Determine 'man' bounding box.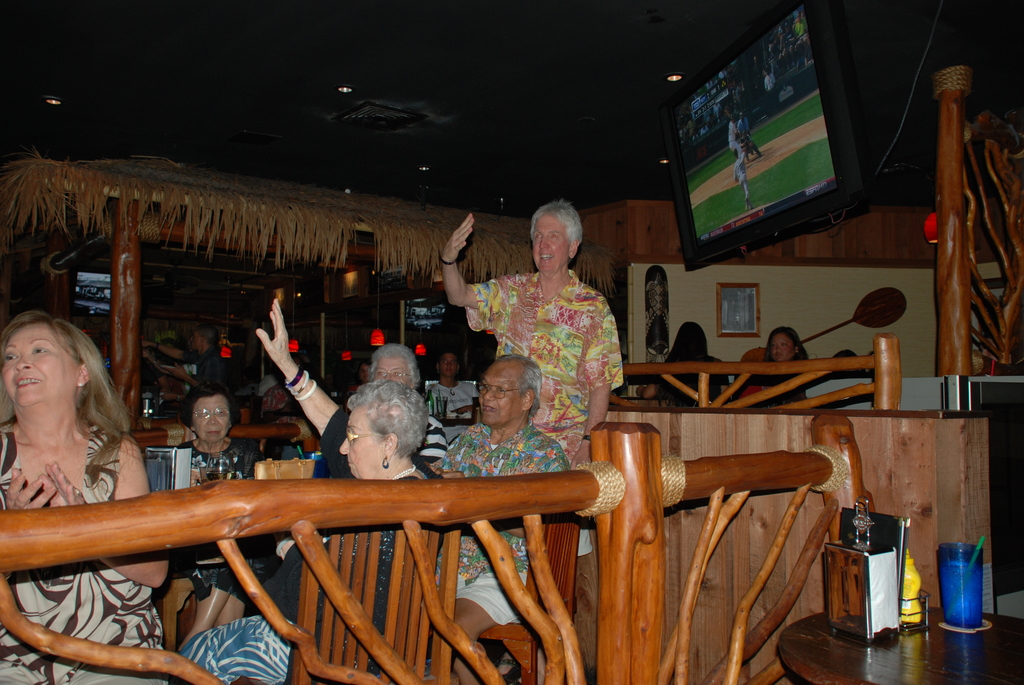
Determined: <region>729, 116, 749, 161</region>.
